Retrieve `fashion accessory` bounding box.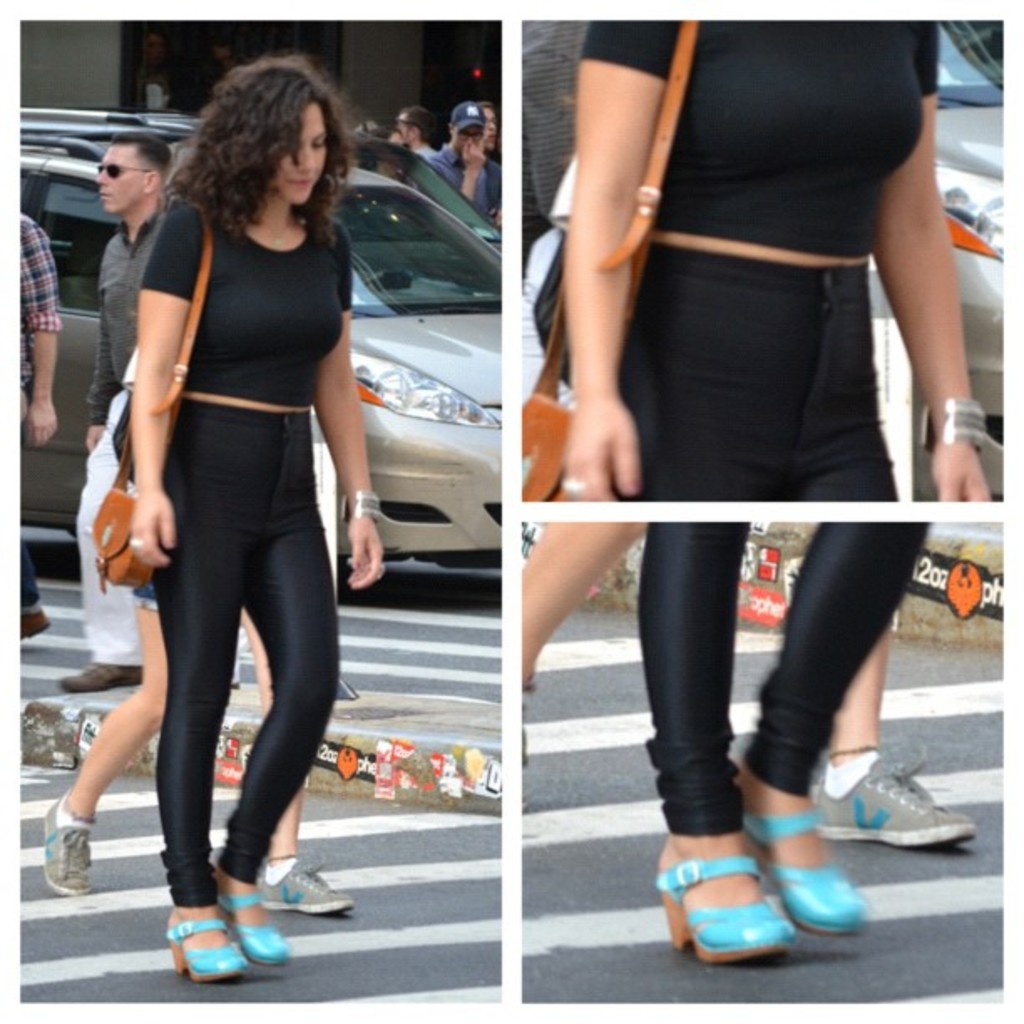
Bounding box: x1=89 y1=201 x2=216 y2=591.
